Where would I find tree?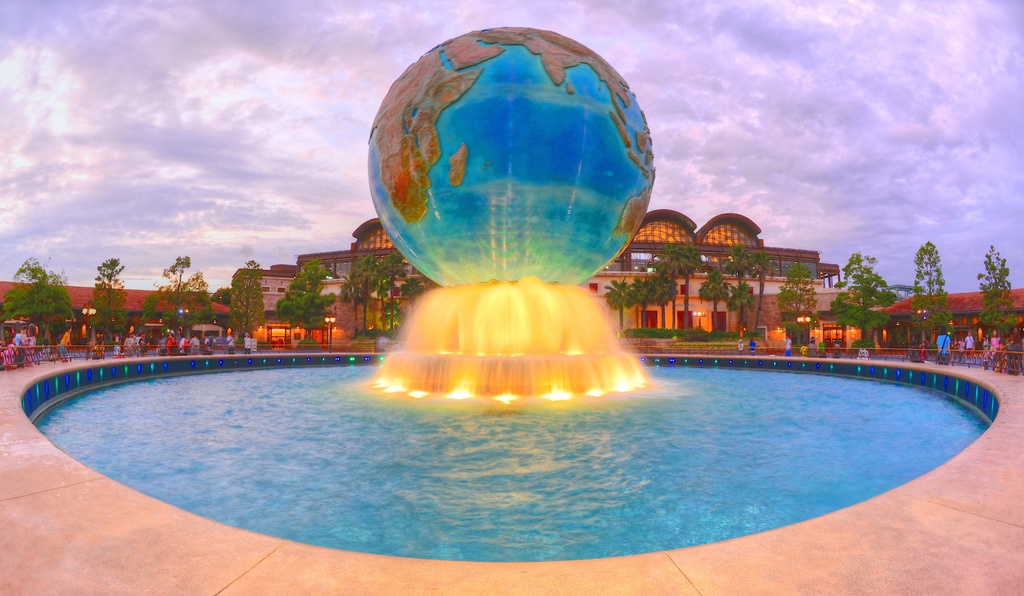
At {"left": 724, "top": 279, "right": 760, "bottom": 329}.
